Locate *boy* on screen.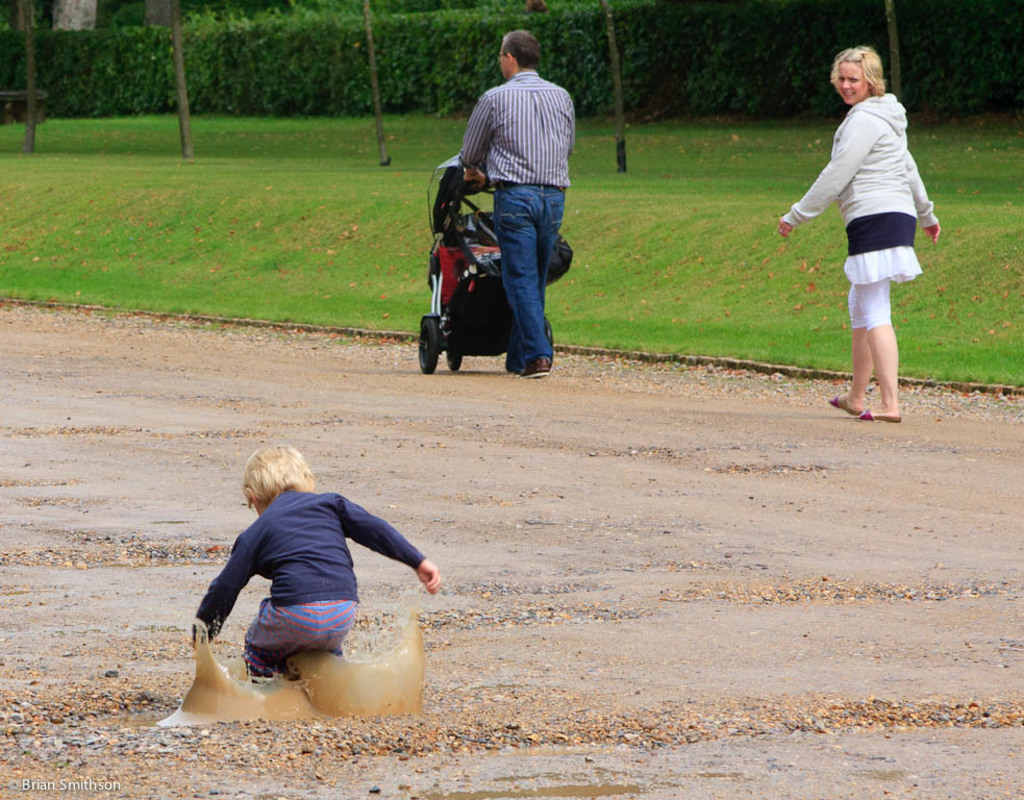
On screen at pyautogui.locateOnScreen(202, 431, 446, 683).
